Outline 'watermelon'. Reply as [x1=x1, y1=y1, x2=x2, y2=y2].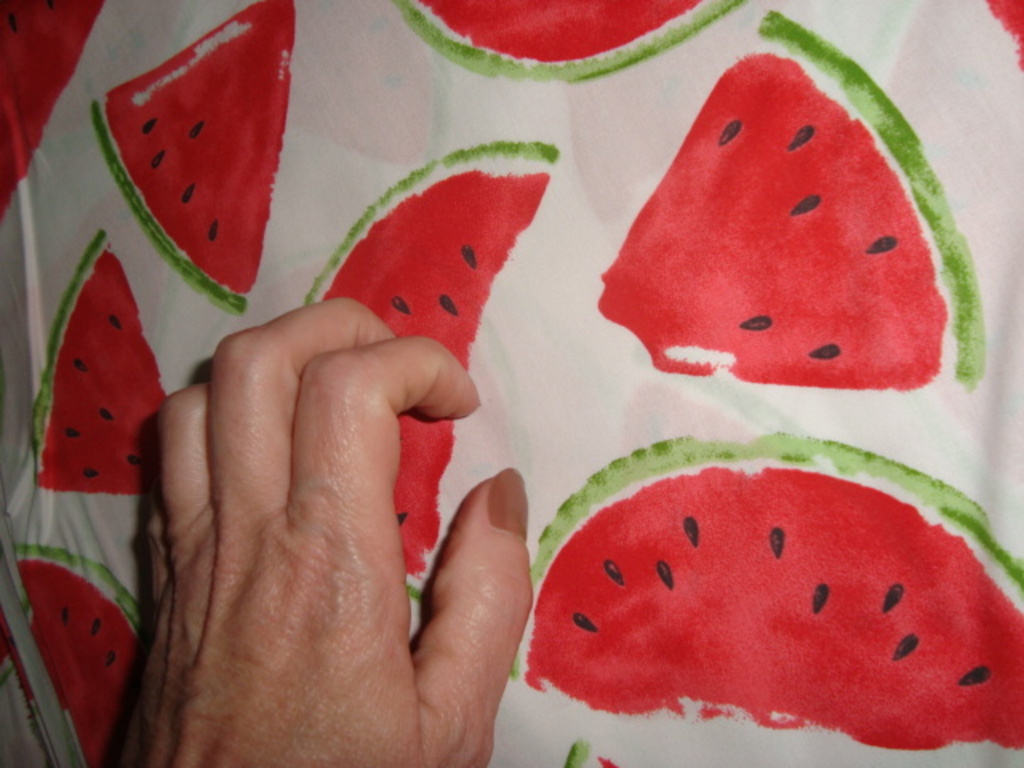
[x1=91, y1=0, x2=293, y2=310].
